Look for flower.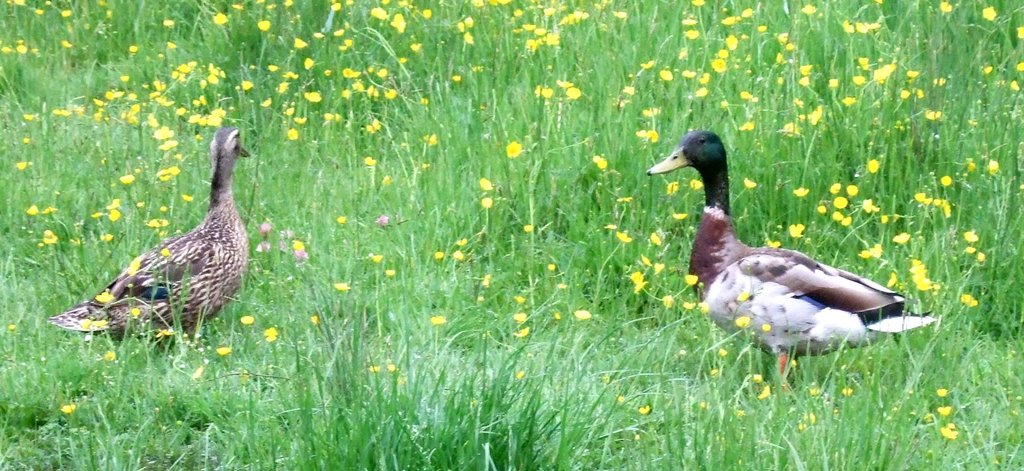
Found: Rect(858, 245, 879, 260).
